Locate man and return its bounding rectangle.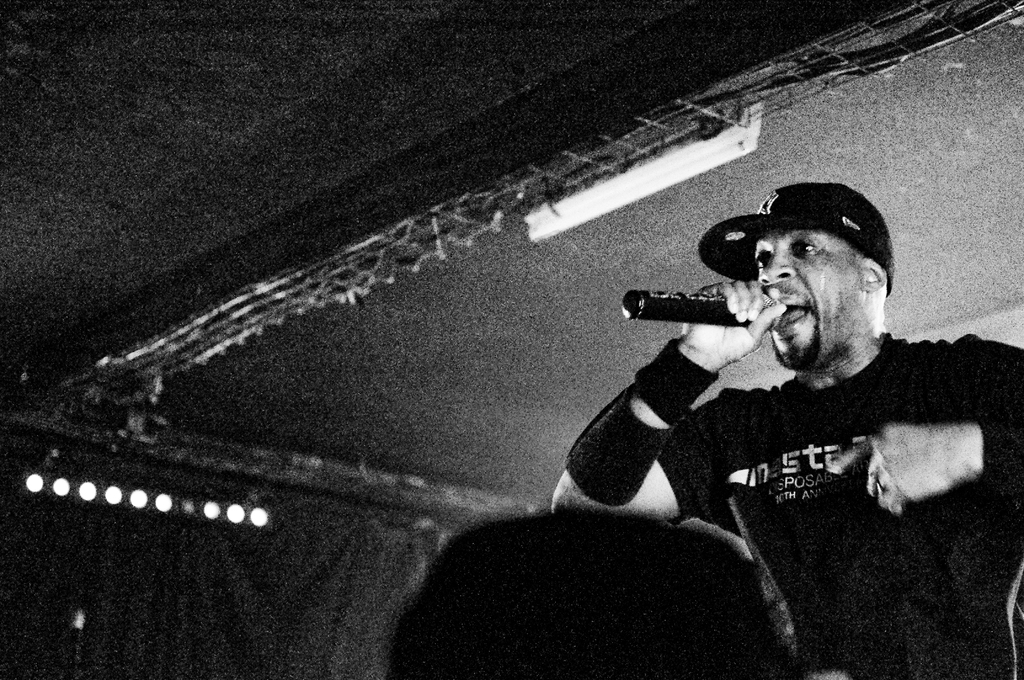
pyautogui.locateOnScreen(591, 192, 991, 596).
